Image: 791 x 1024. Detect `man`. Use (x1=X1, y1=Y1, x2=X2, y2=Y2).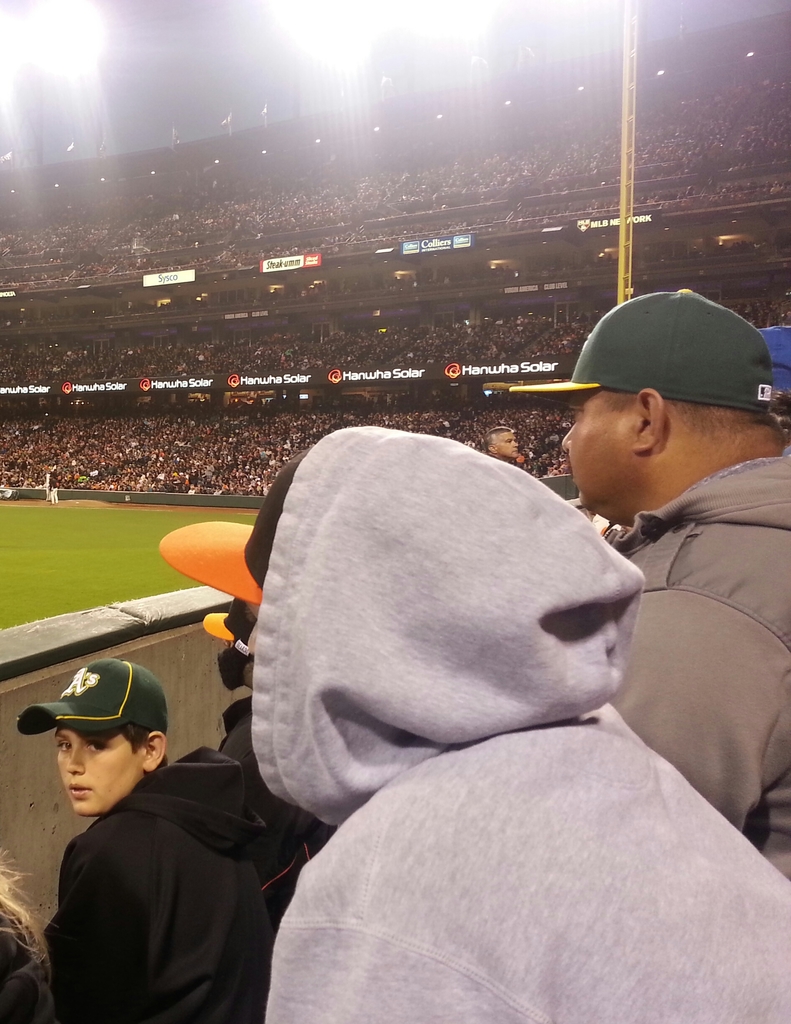
(x1=482, y1=417, x2=525, y2=464).
